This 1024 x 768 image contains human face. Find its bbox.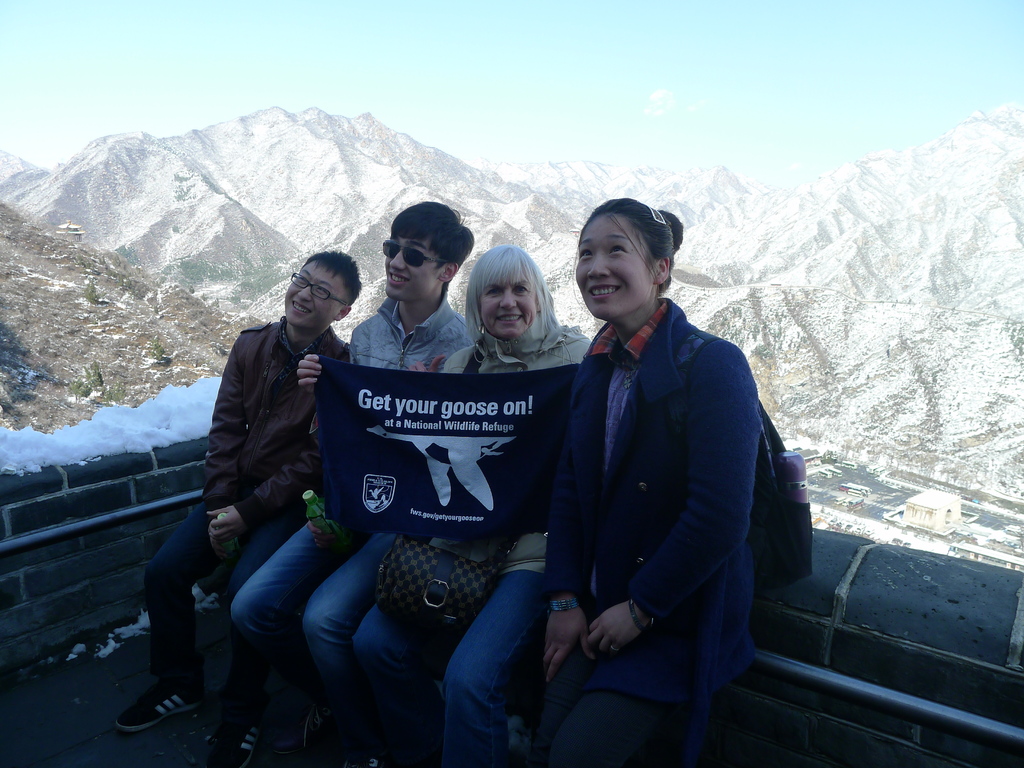
{"left": 280, "top": 260, "right": 348, "bottom": 332}.
